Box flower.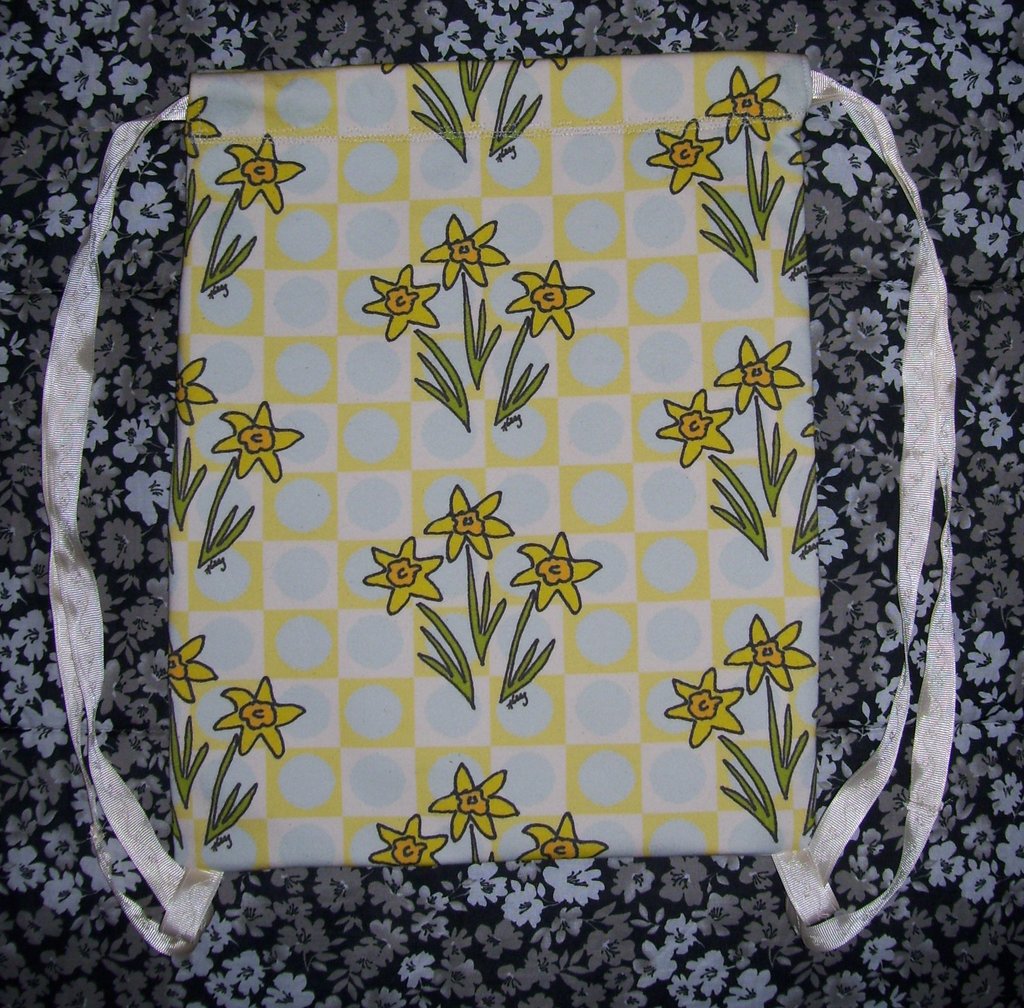
<bbox>163, 631, 232, 710</bbox>.
